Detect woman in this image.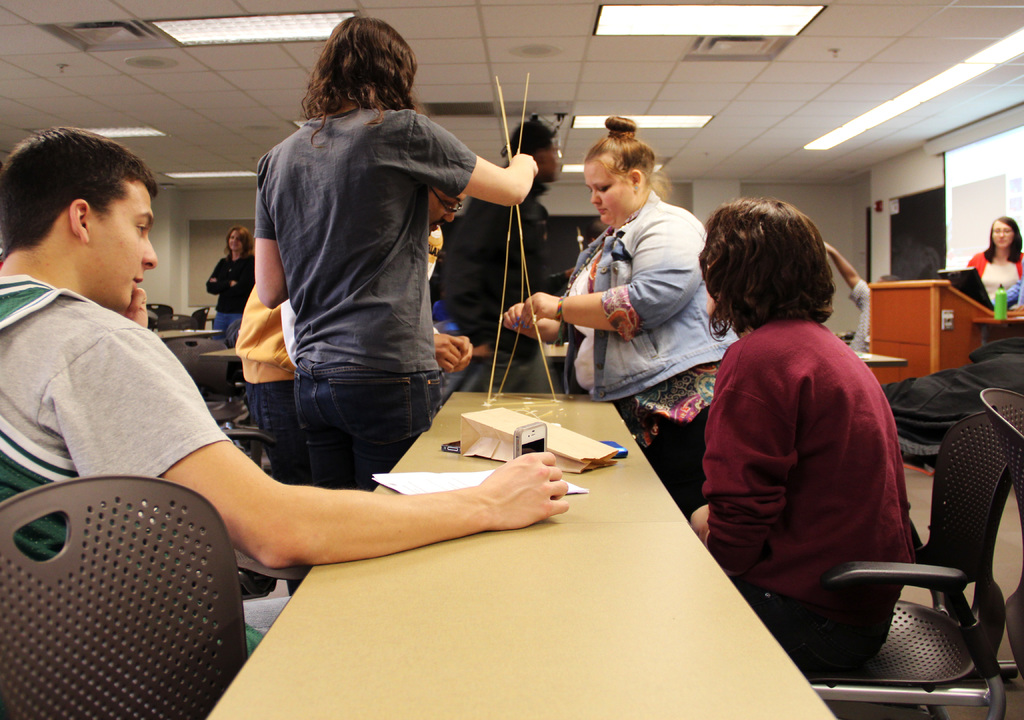
Detection: detection(200, 226, 257, 342).
